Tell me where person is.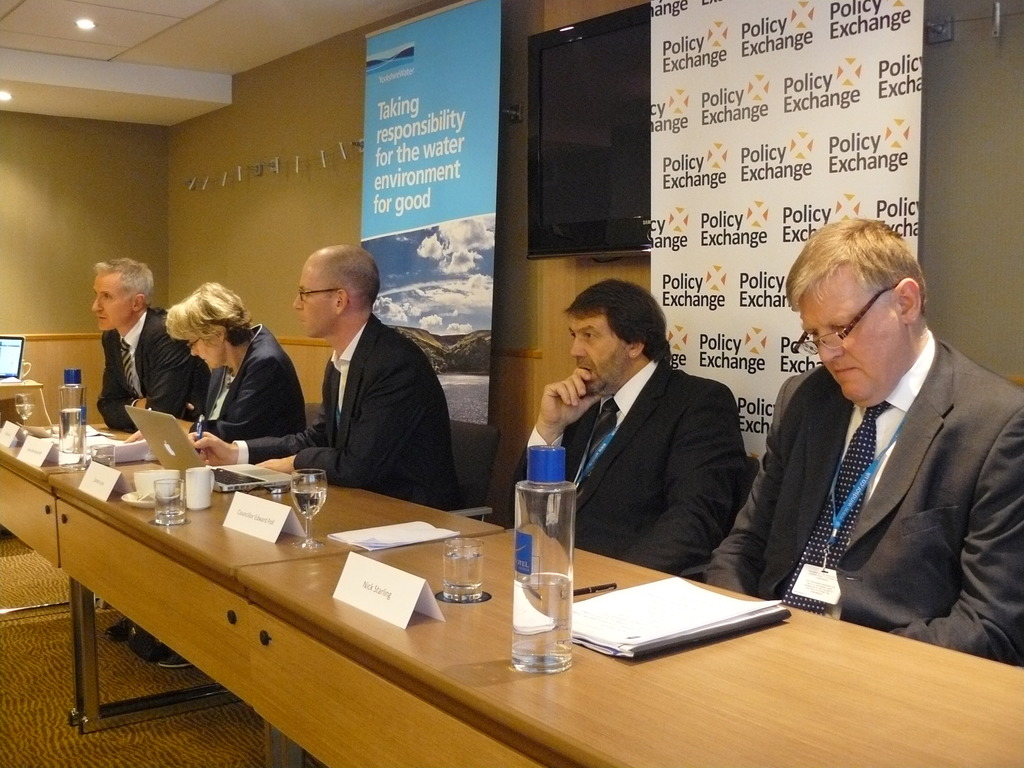
person is at BBox(498, 278, 751, 585).
